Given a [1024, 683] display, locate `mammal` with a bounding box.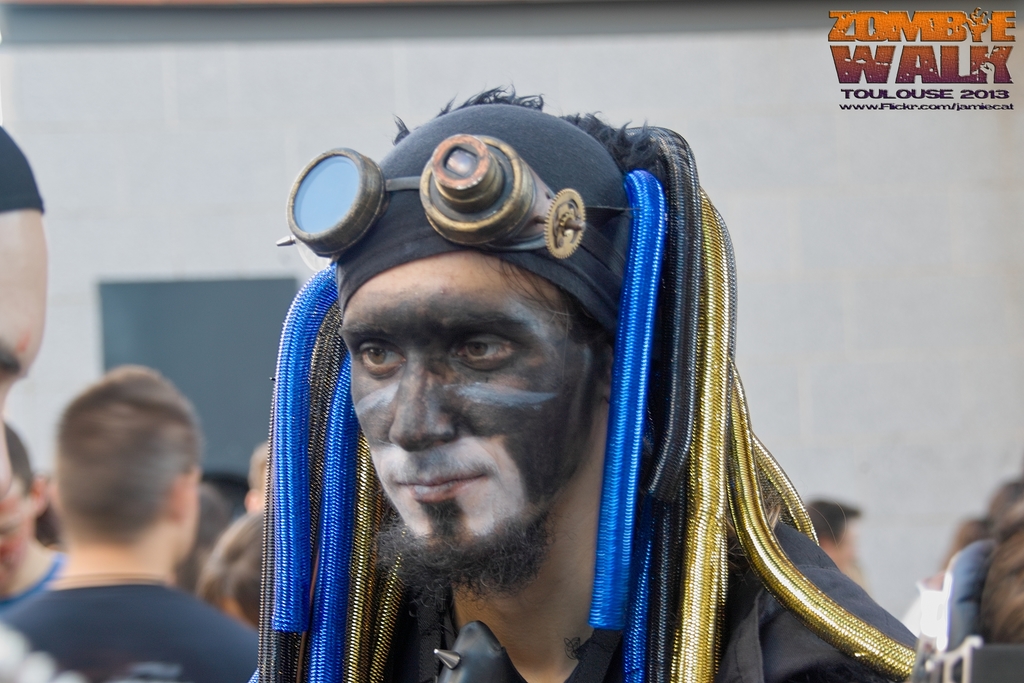
Located: (left=806, top=494, right=870, bottom=584).
